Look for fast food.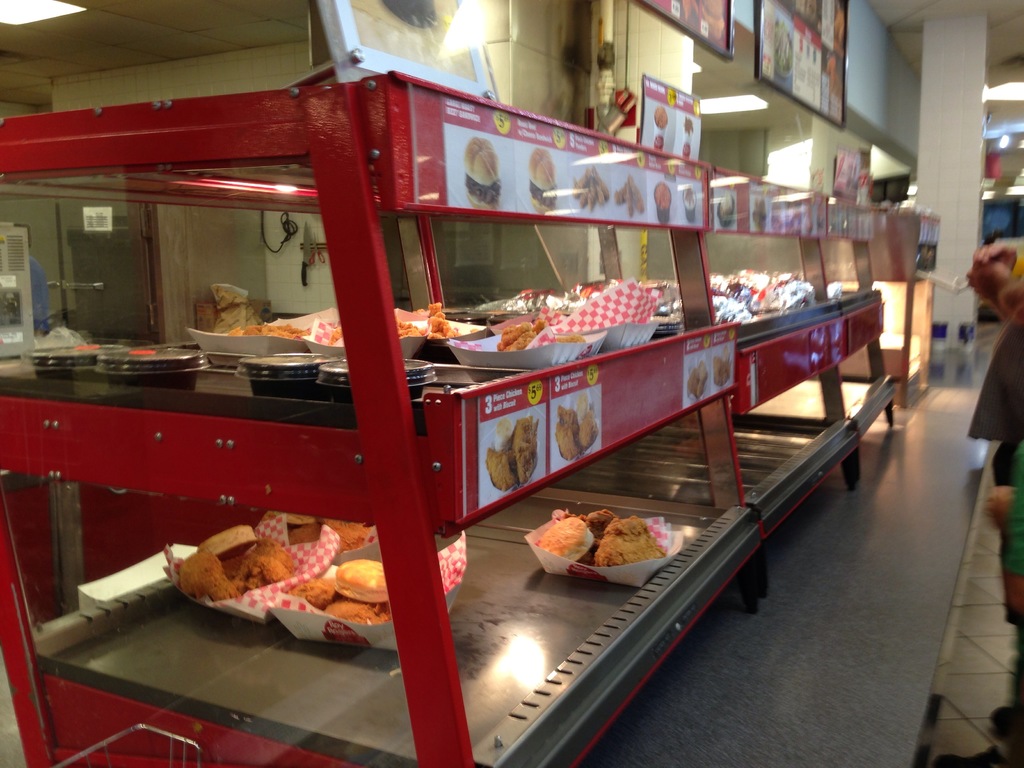
Found: (x1=828, y1=59, x2=843, y2=100).
